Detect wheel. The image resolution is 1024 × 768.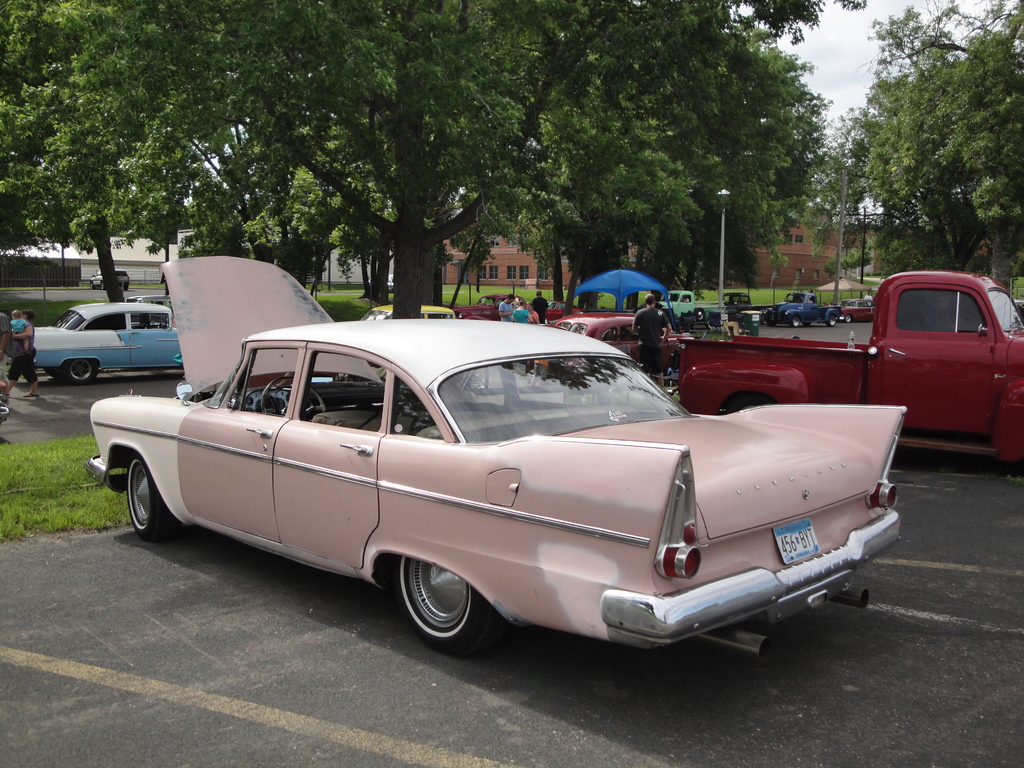
box(844, 316, 852, 324).
